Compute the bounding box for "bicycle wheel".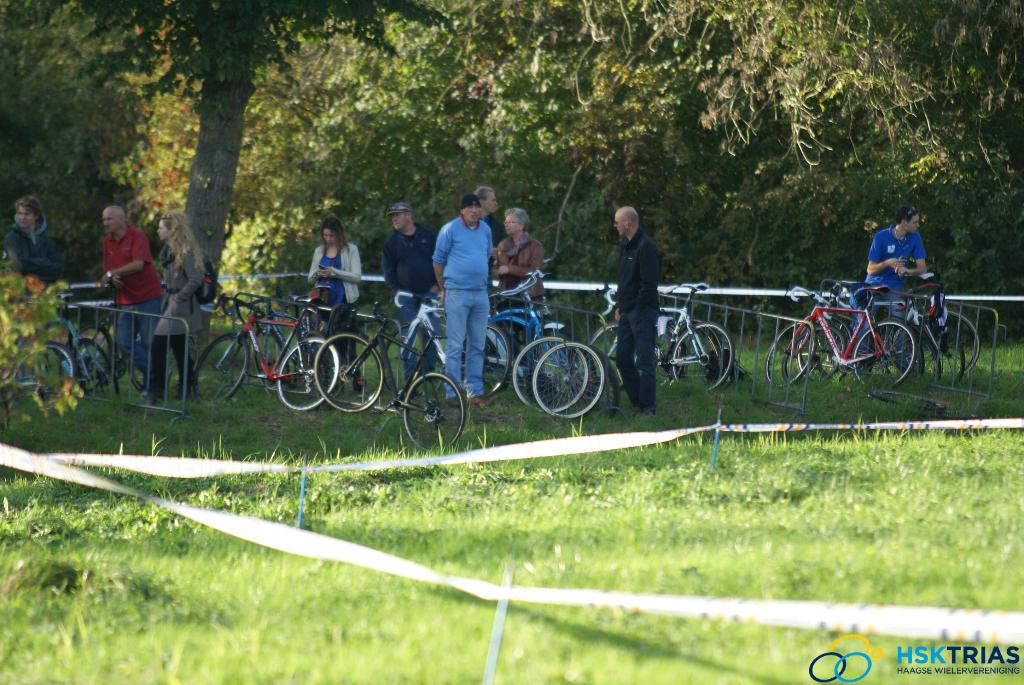
{"x1": 532, "y1": 338, "x2": 605, "y2": 418}.
